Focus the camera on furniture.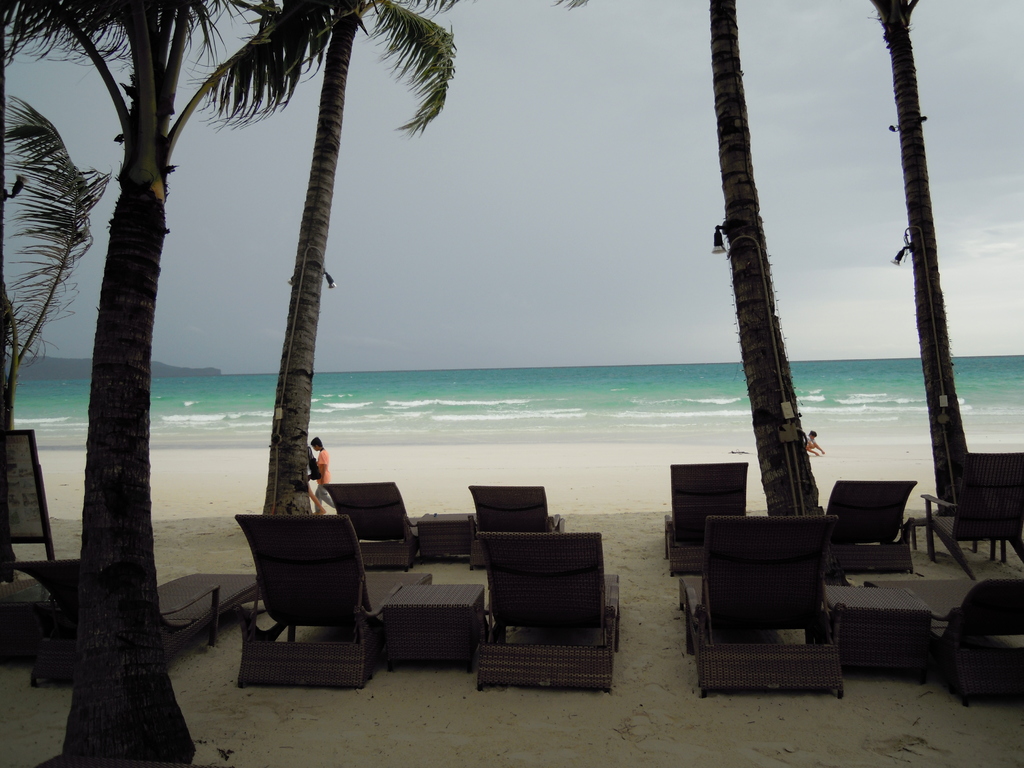
Focus region: (left=816, top=477, right=920, bottom=579).
